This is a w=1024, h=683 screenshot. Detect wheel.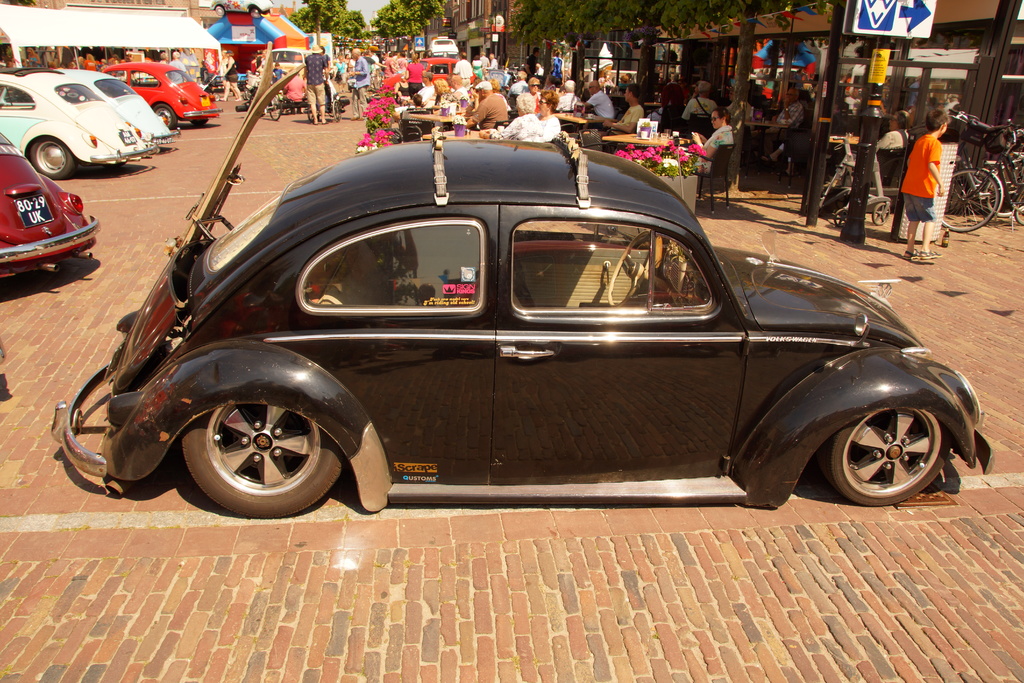
(left=821, top=409, right=951, bottom=508).
